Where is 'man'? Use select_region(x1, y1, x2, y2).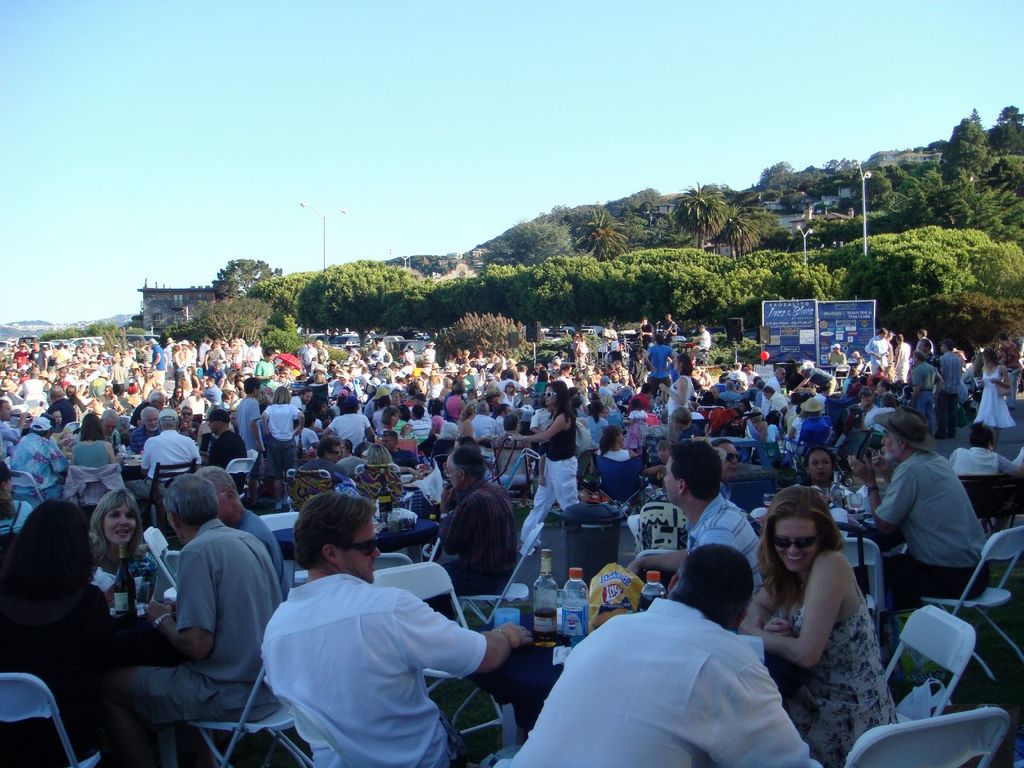
select_region(475, 405, 498, 443).
